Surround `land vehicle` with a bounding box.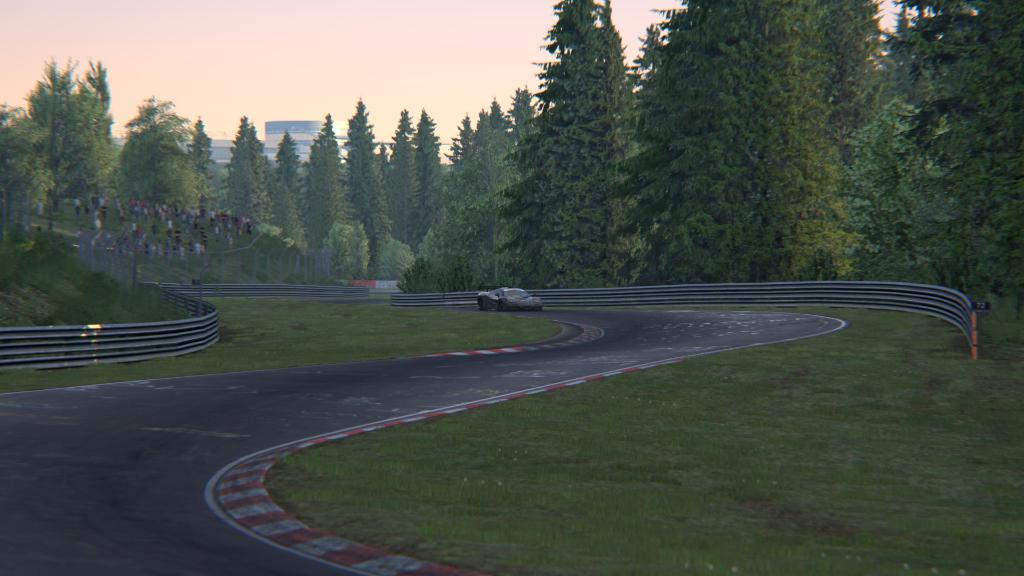
region(474, 282, 548, 314).
